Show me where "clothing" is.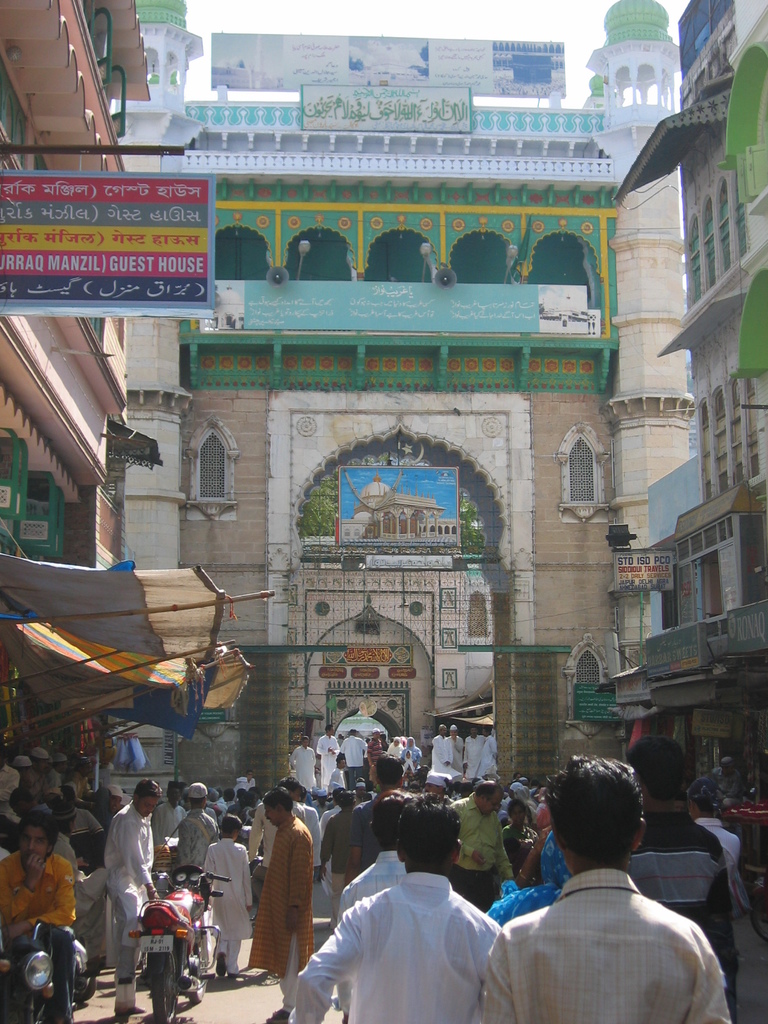
"clothing" is at select_region(486, 731, 501, 774).
